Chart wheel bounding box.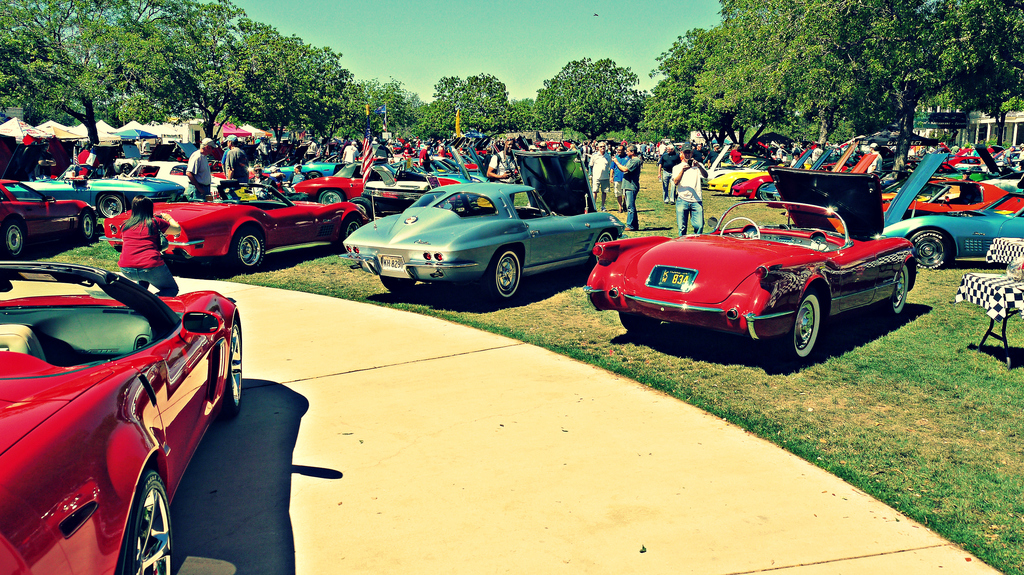
Charted: left=491, top=247, right=520, bottom=302.
